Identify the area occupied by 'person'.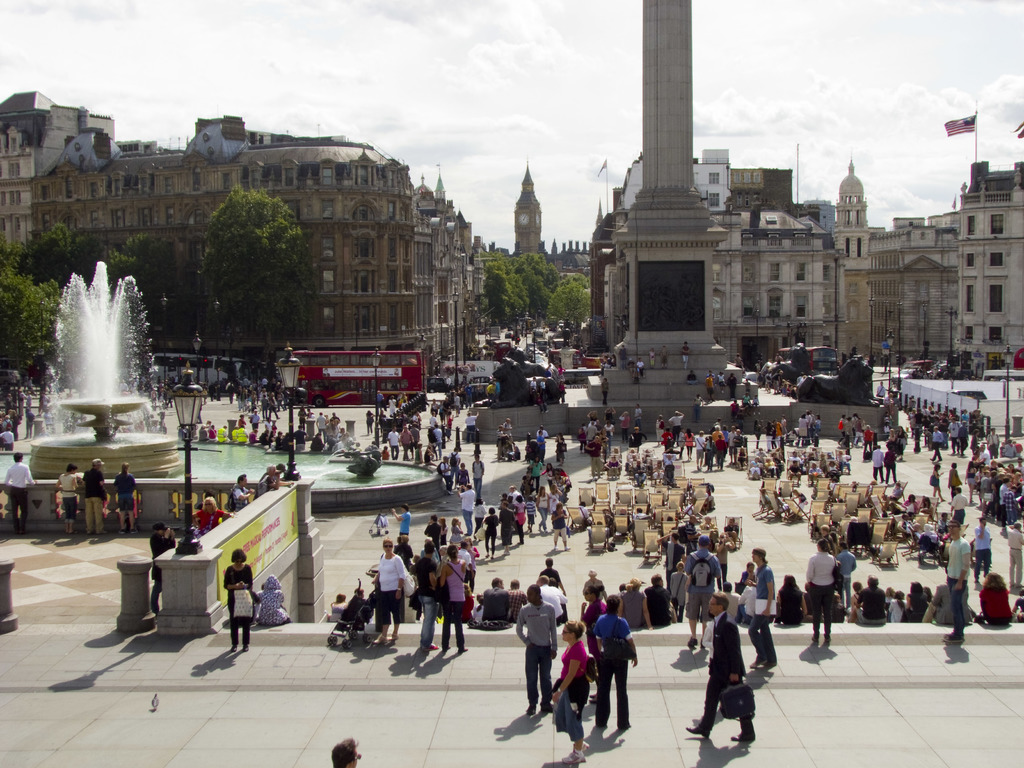
Area: <region>1010, 587, 1023, 624</region>.
